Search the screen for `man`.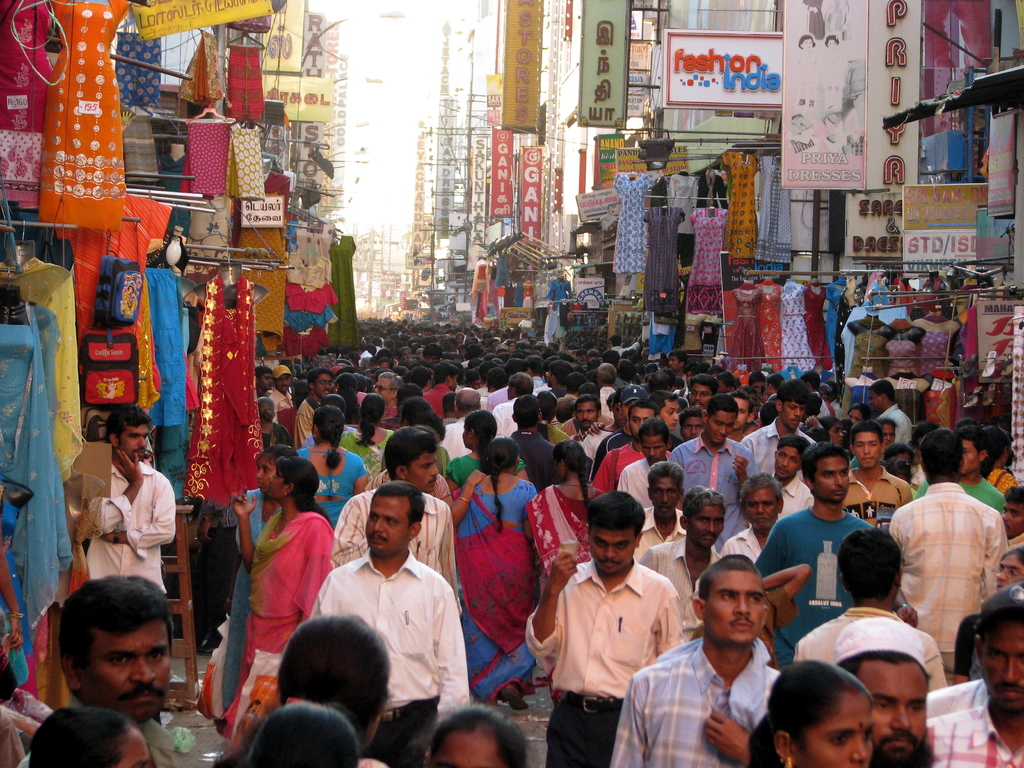
Found at left=518, top=490, right=687, bottom=767.
